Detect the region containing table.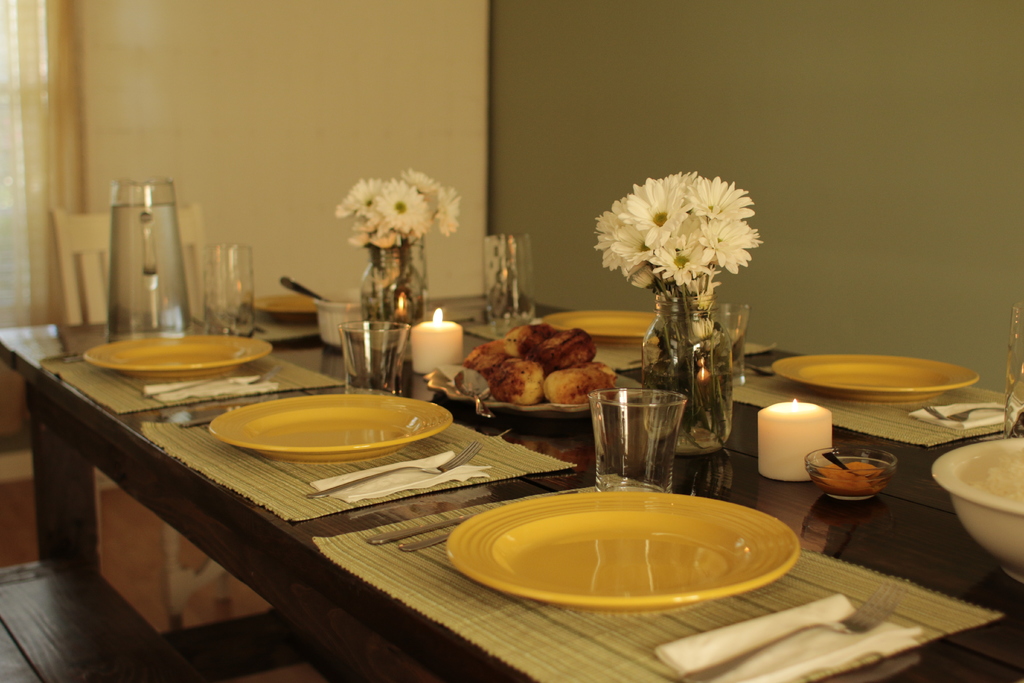
0 271 956 678.
